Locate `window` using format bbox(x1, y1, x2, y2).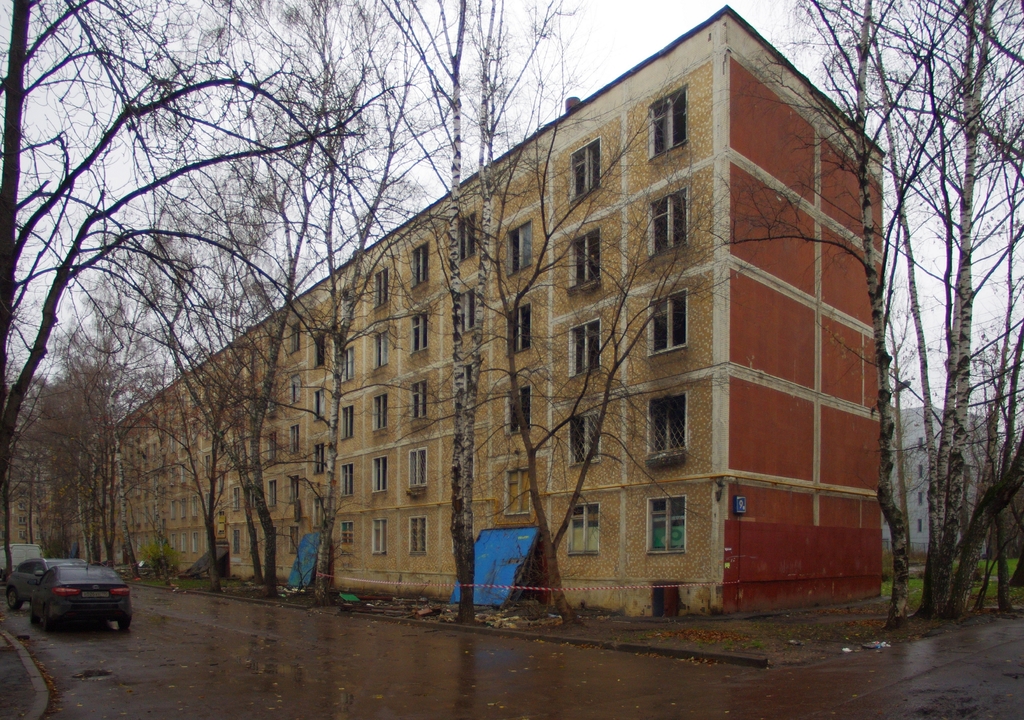
bbox(37, 507, 44, 515).
